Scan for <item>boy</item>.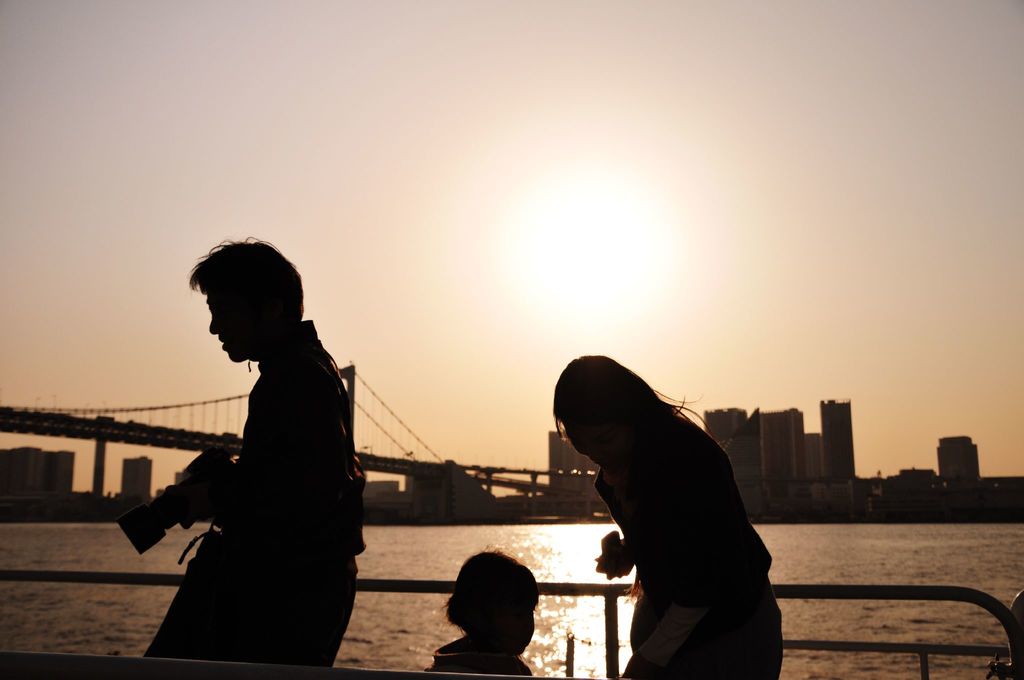
Scan result: bbox=(419, 540, 544, 679).
